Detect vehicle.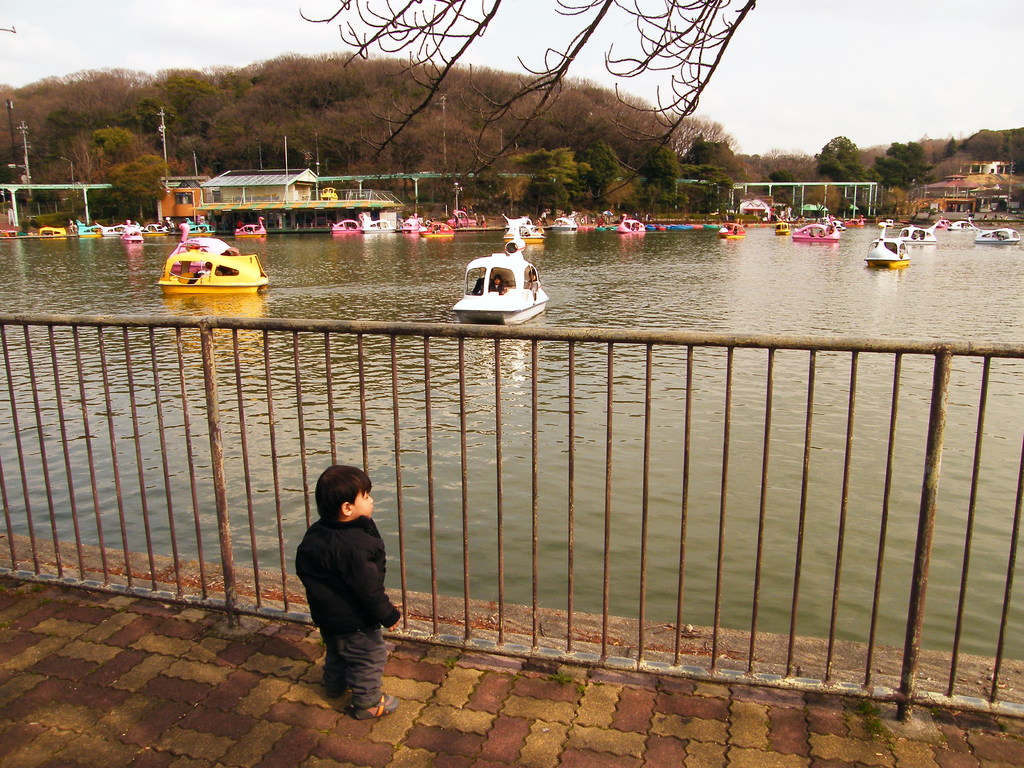
Detected at x1=317 y1=185 x2=342 y2=204.
